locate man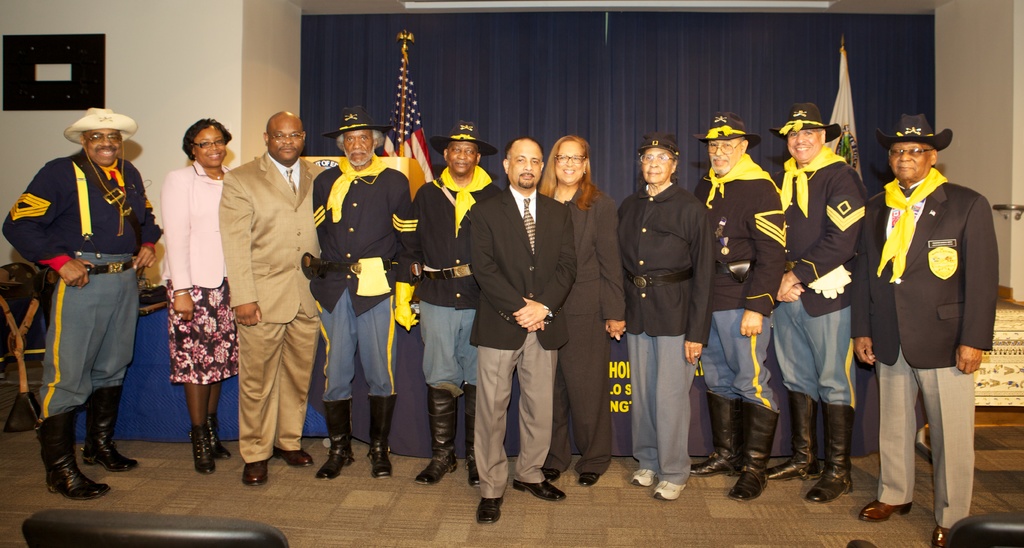
{"left": 854, "top": 111, "right": 998, "bottom": 547}
